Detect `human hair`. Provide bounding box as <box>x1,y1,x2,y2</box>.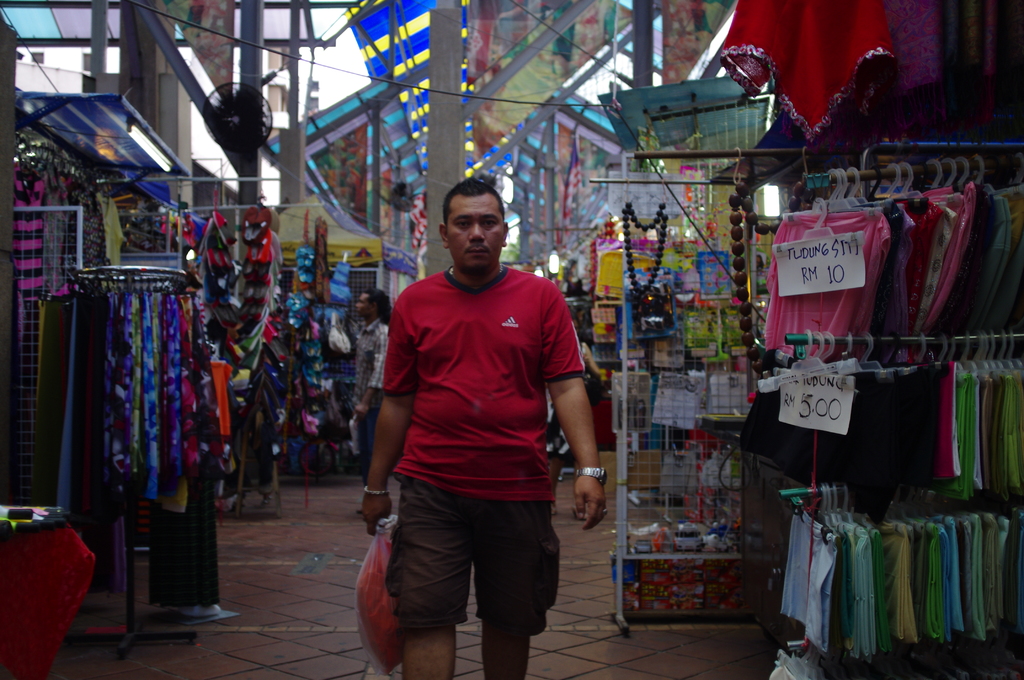
<box>361,289,391,327</box>.
